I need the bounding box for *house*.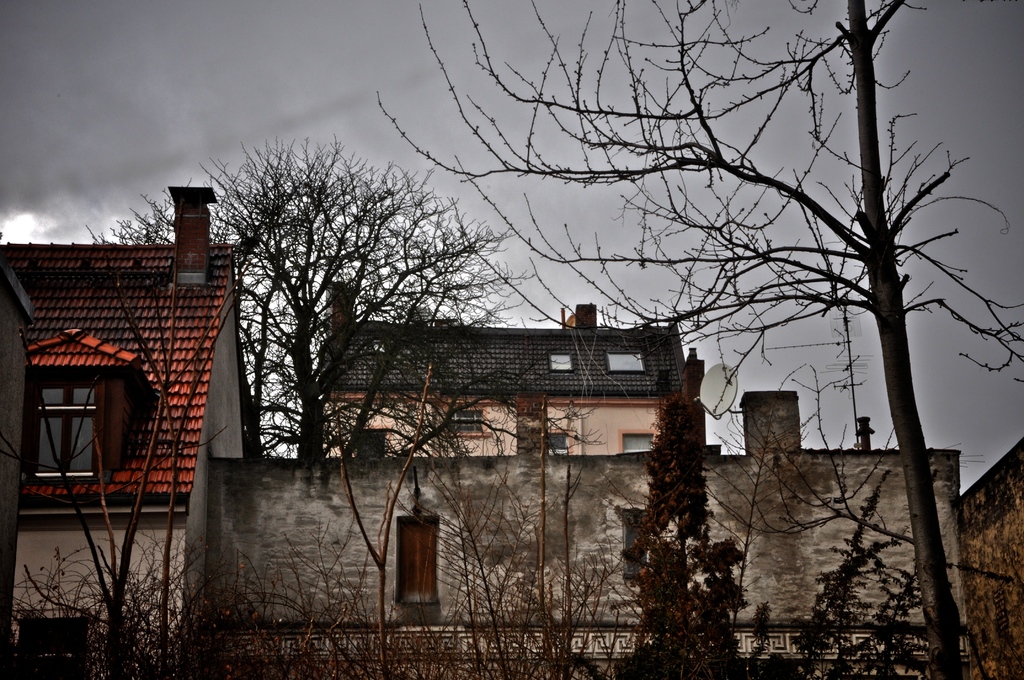
Here it is: 316:275:689:458.
